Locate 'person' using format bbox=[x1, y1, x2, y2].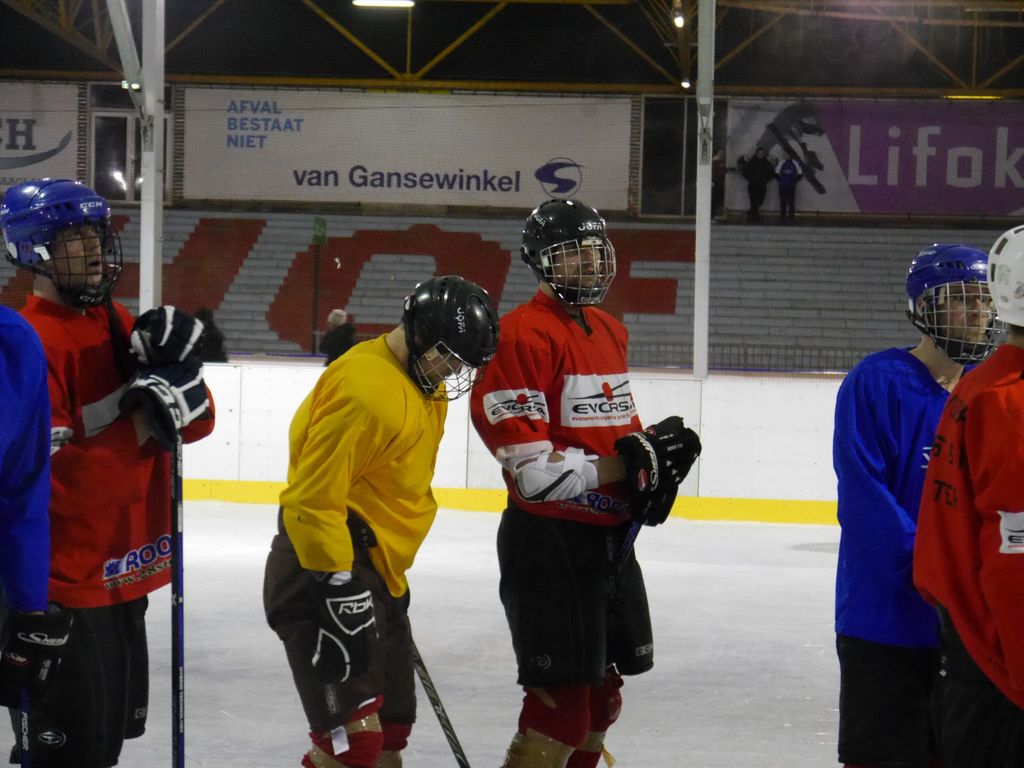
bbox=[0, 303, 75, 709].
